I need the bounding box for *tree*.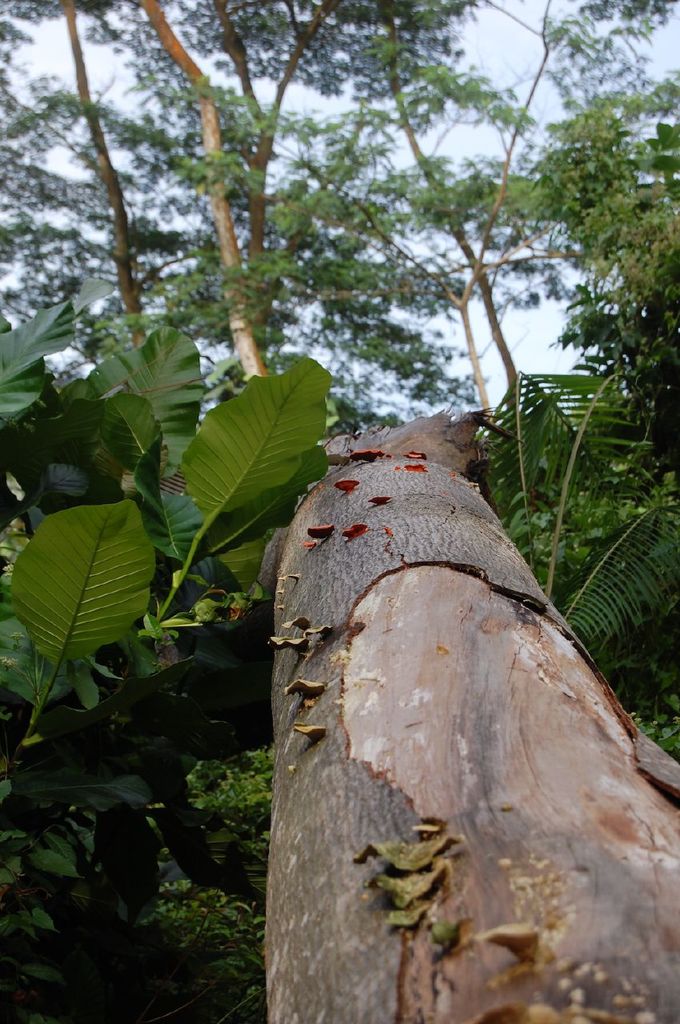
Here it is: Rect(3, 0, 679, 1023).
